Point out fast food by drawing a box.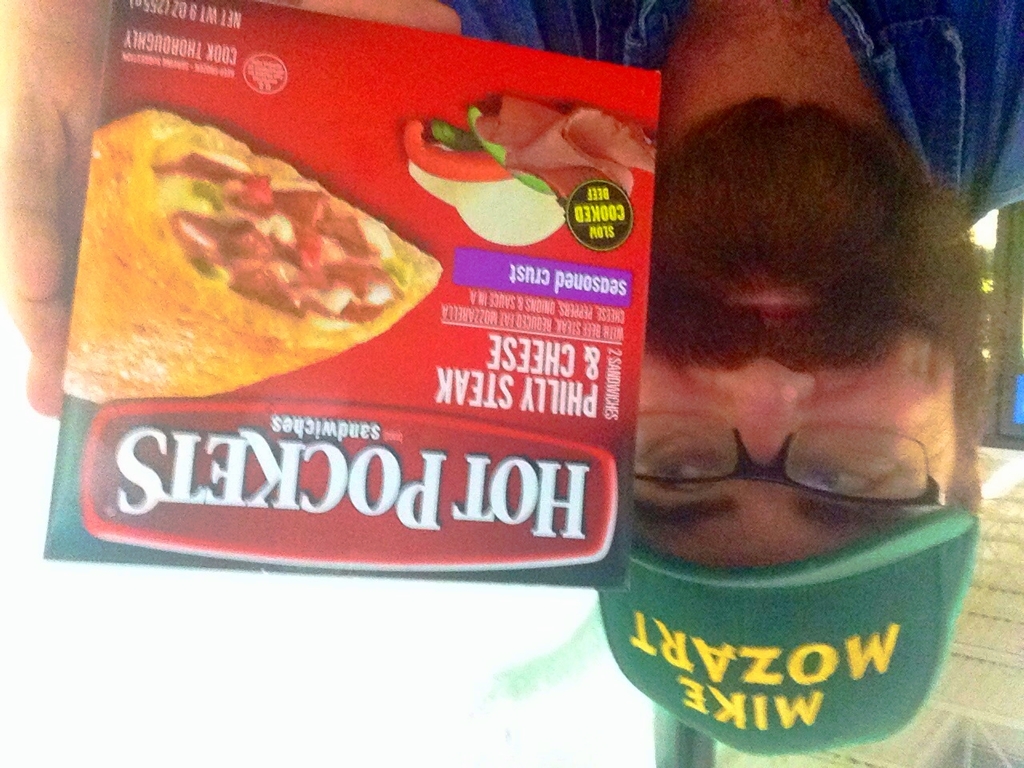
select_region(58, 99, 444, 397).
